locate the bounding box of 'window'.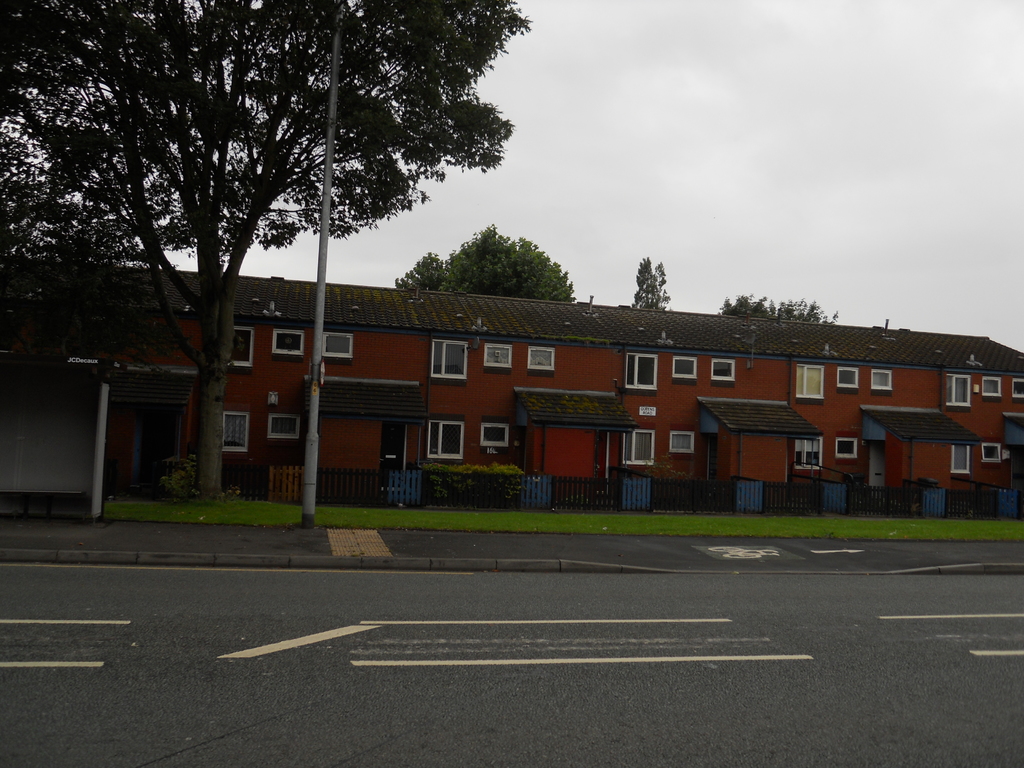
Bounding box: region(625, 353, 657, 388).
